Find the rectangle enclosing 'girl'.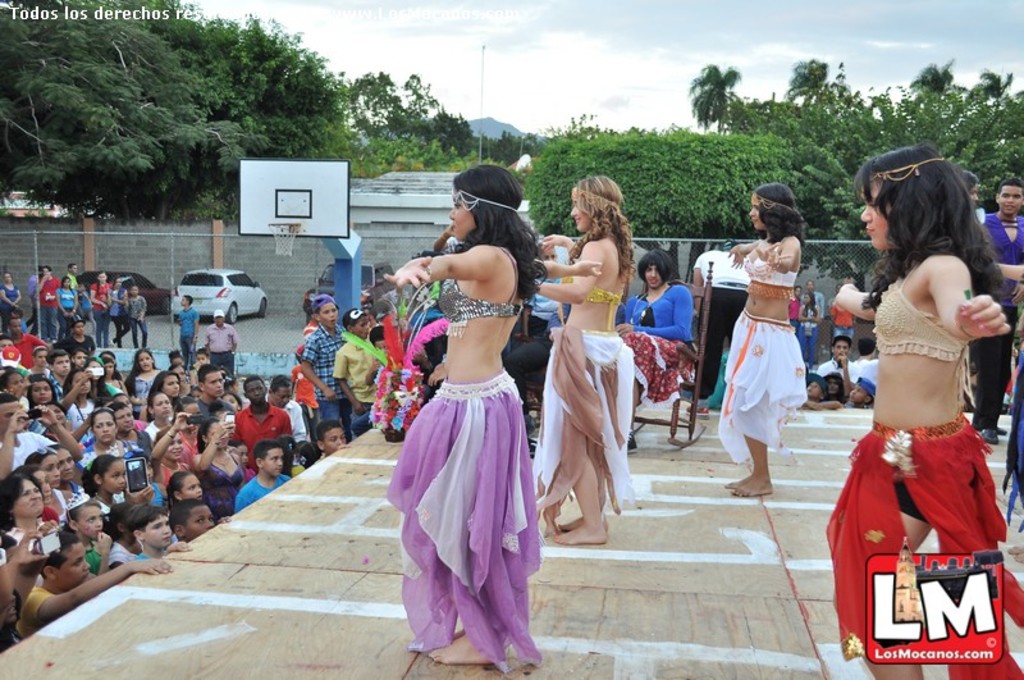
{"left": 799, "top": 292, "right": 827, "bottom": 373}.
